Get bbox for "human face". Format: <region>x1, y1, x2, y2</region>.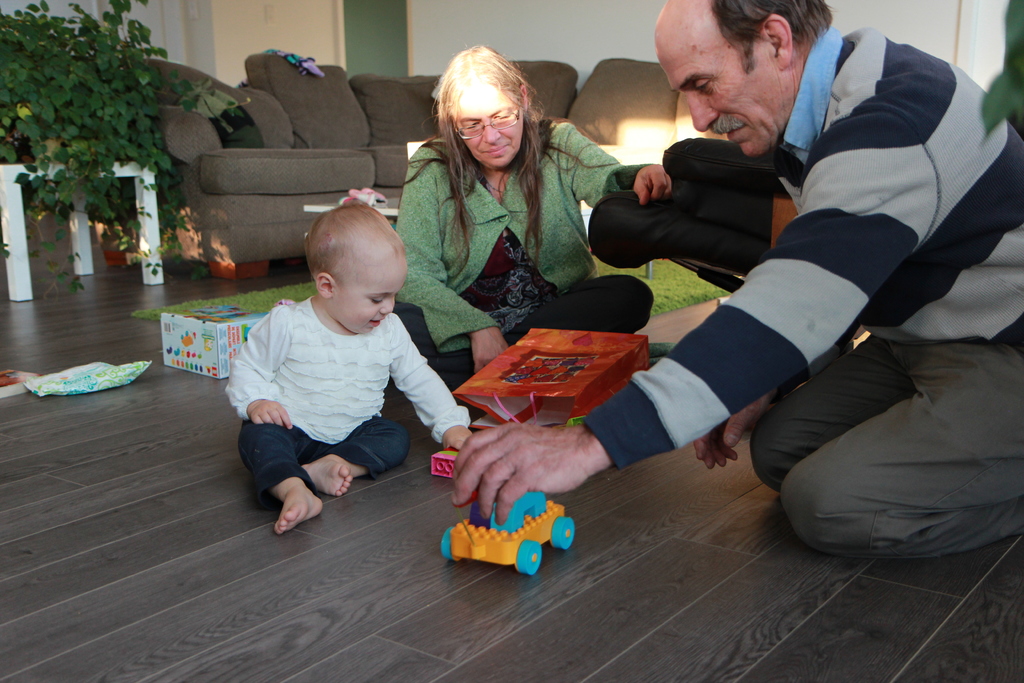
<region>454, 82, 522, 167</region>.
